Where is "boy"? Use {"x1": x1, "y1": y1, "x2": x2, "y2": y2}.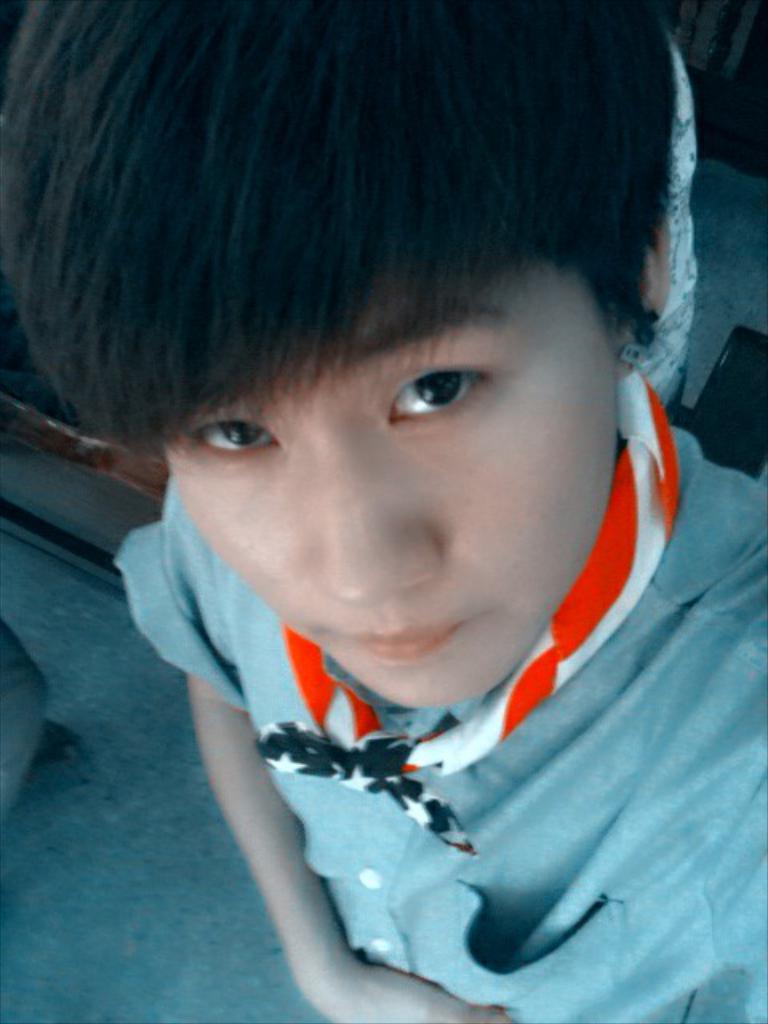
{"x1": 78, "y1": 14, "x2": 736, "y2": 981}.
